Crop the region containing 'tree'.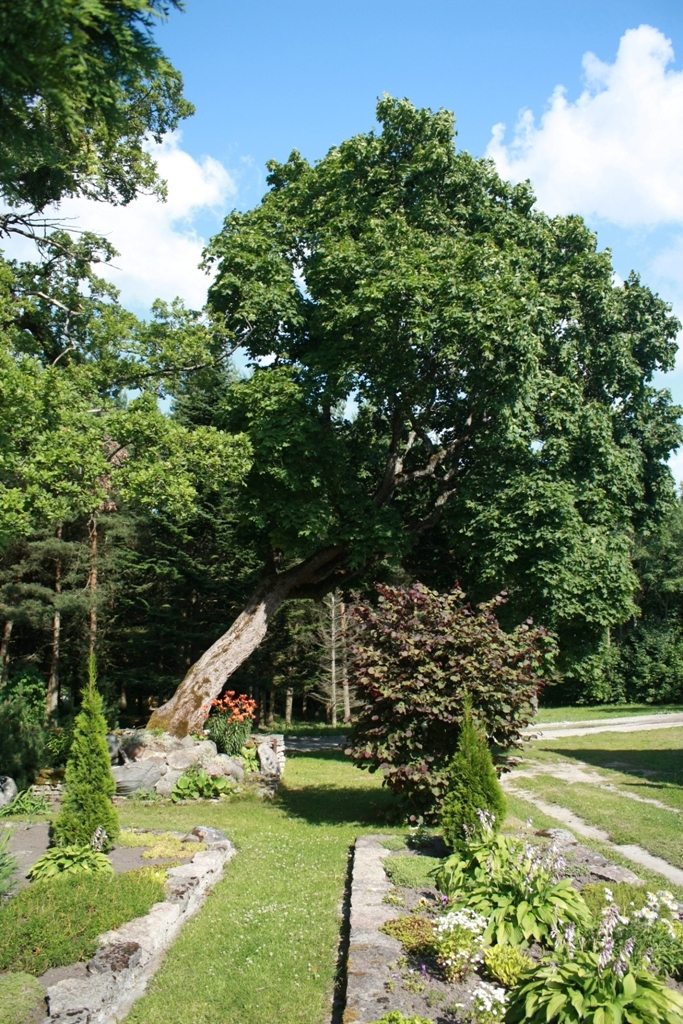
Crop region: {"left": 95, "top": 77, "right": 673, "bottom": 812}.
